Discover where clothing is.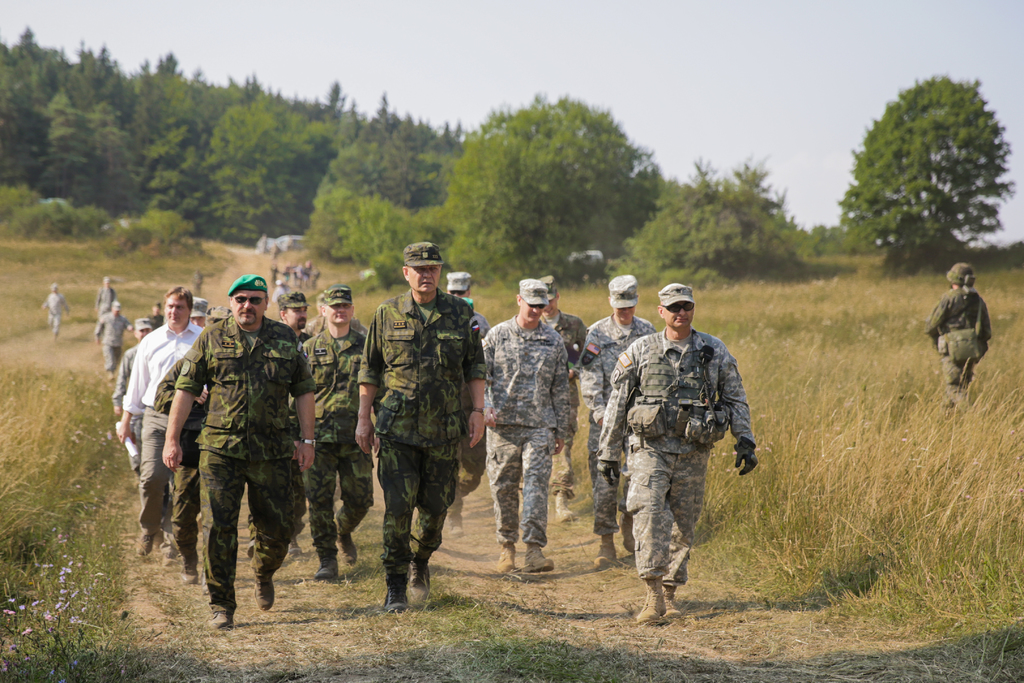
Discovered at 91,288,111,320.
